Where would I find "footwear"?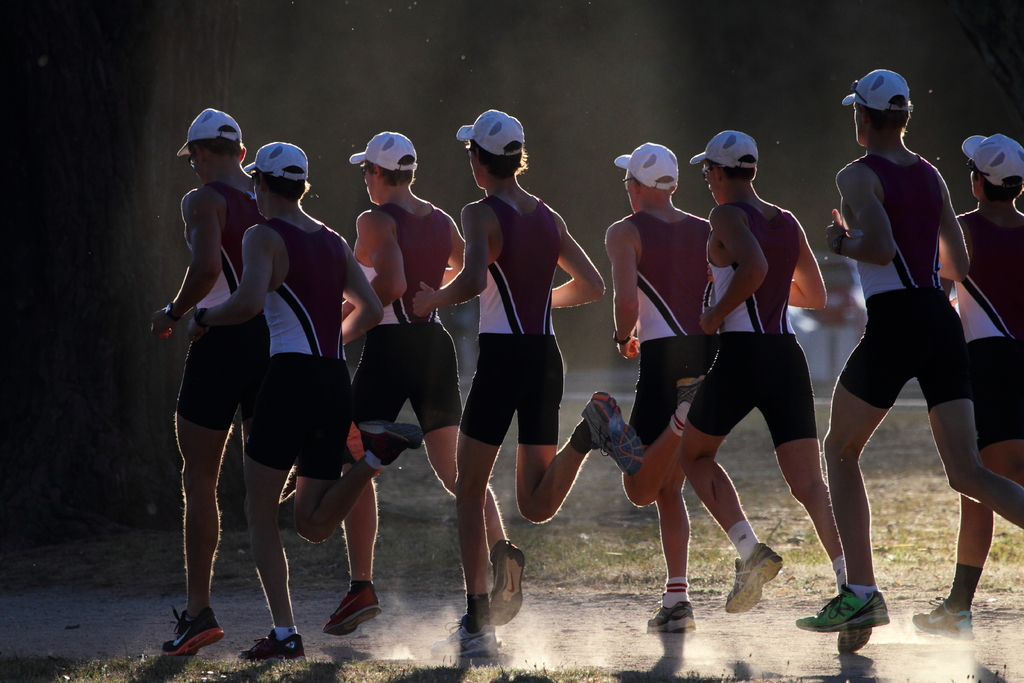
At 904/600/973/638.
